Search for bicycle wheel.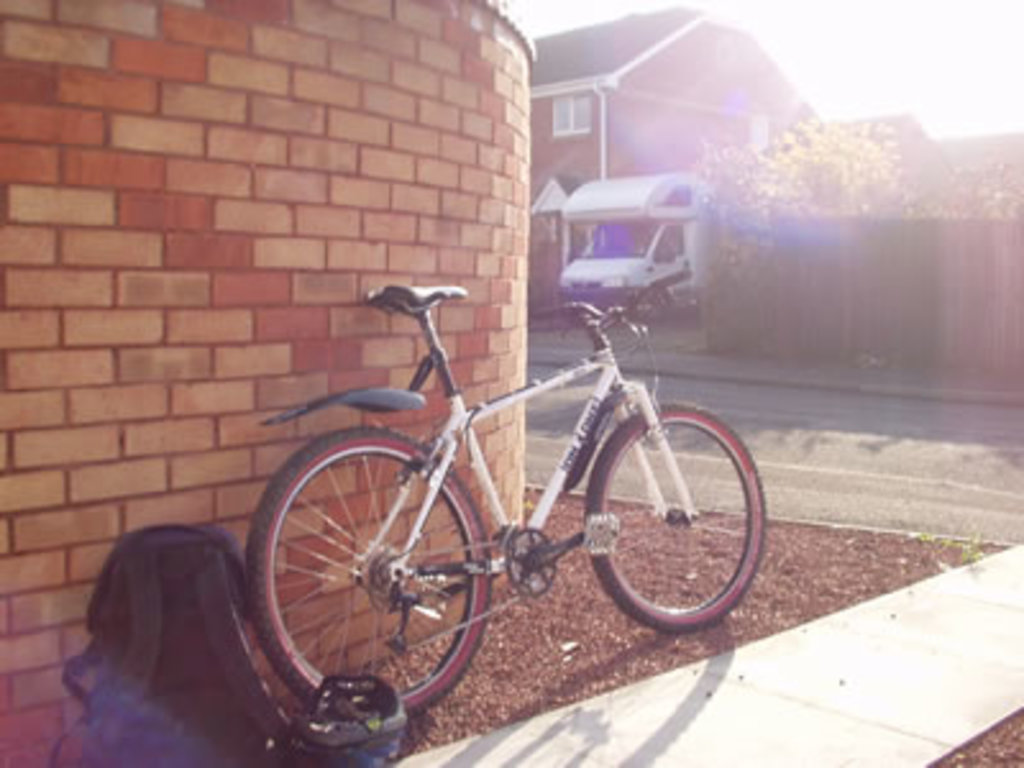
Found at left=241, top=410, right=525, bottom=732.
